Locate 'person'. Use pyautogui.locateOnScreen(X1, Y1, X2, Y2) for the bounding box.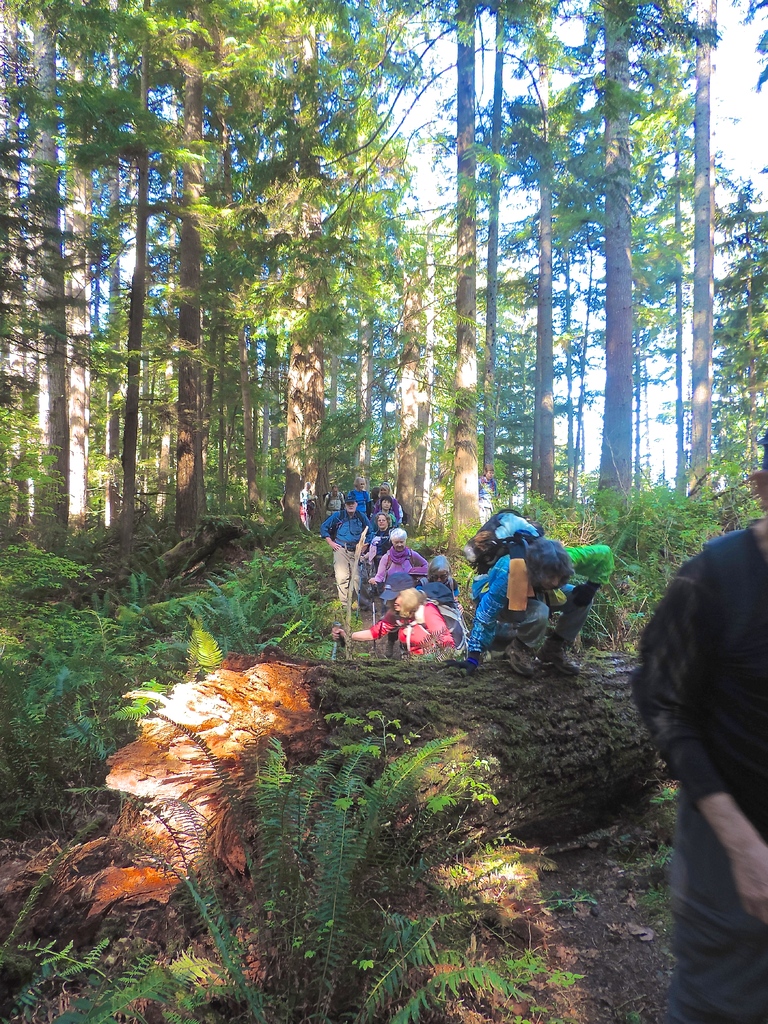
pyautogui.locateOnScreen(300, 480, 317, 531).
